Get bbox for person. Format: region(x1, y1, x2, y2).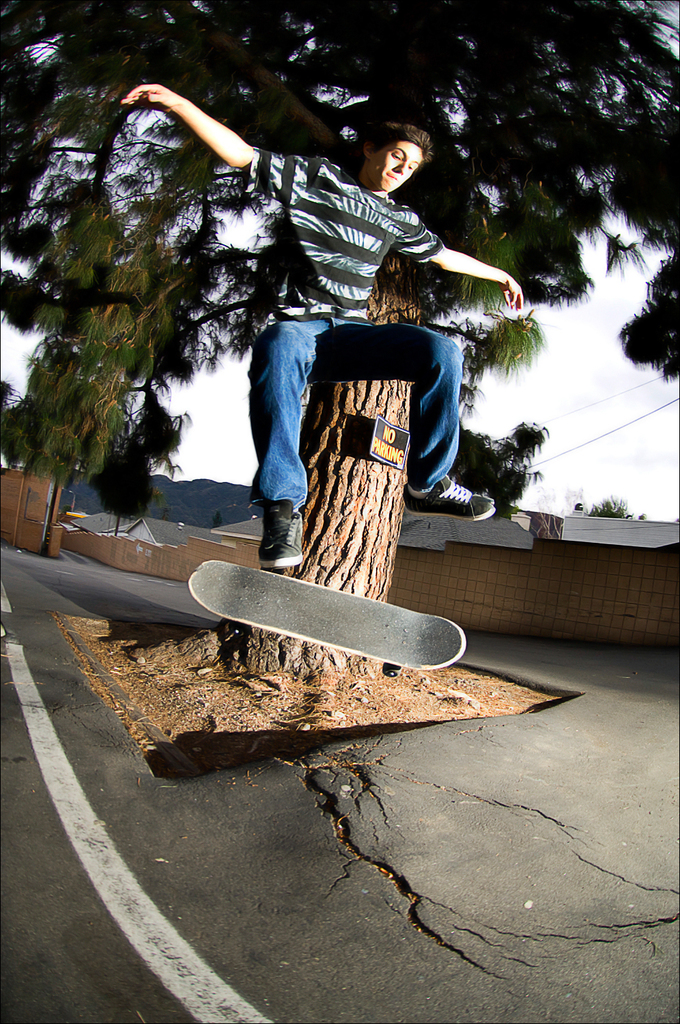
region(115, 85, 535, 571).
